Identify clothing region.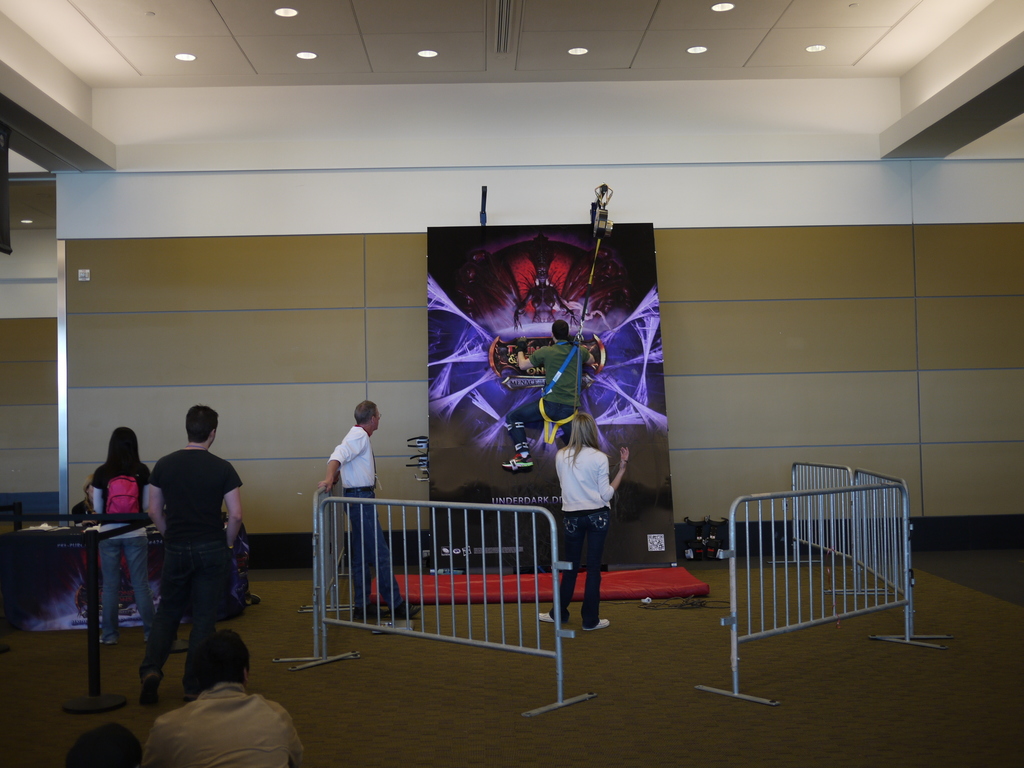
Region: x1=88, y1=467, x2=147, y2=632.
